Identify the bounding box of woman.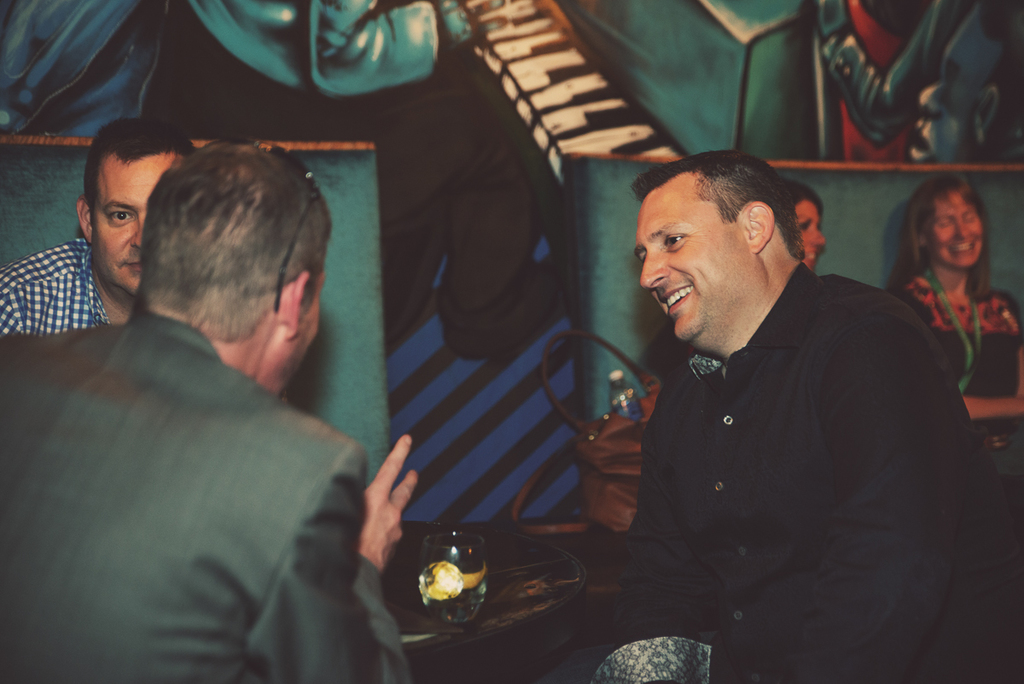
(886, 175, 1019, 368).
